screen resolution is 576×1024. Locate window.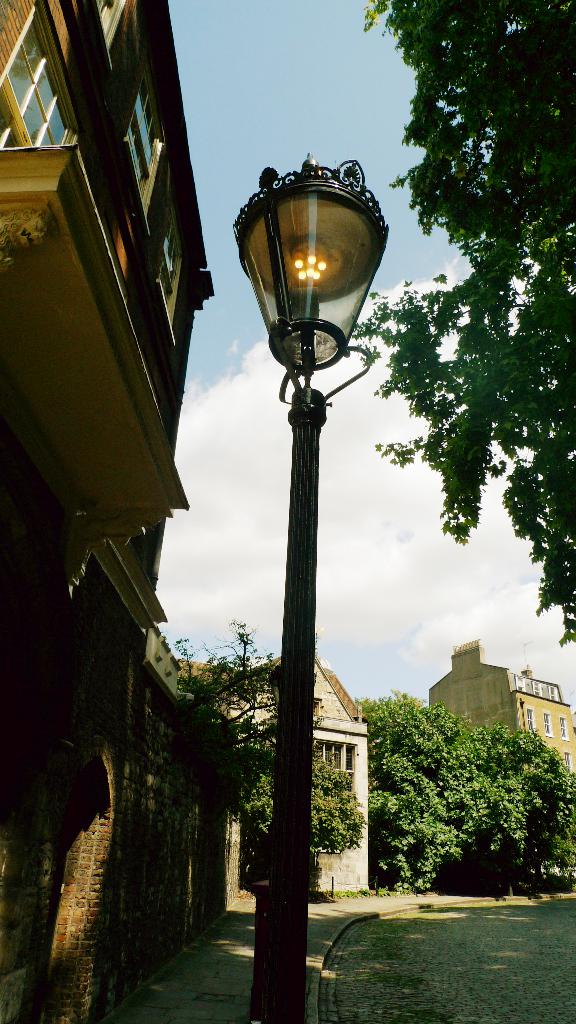
{"x1": 527, "y1": 705, "x2": 534, "y2": 733}.
